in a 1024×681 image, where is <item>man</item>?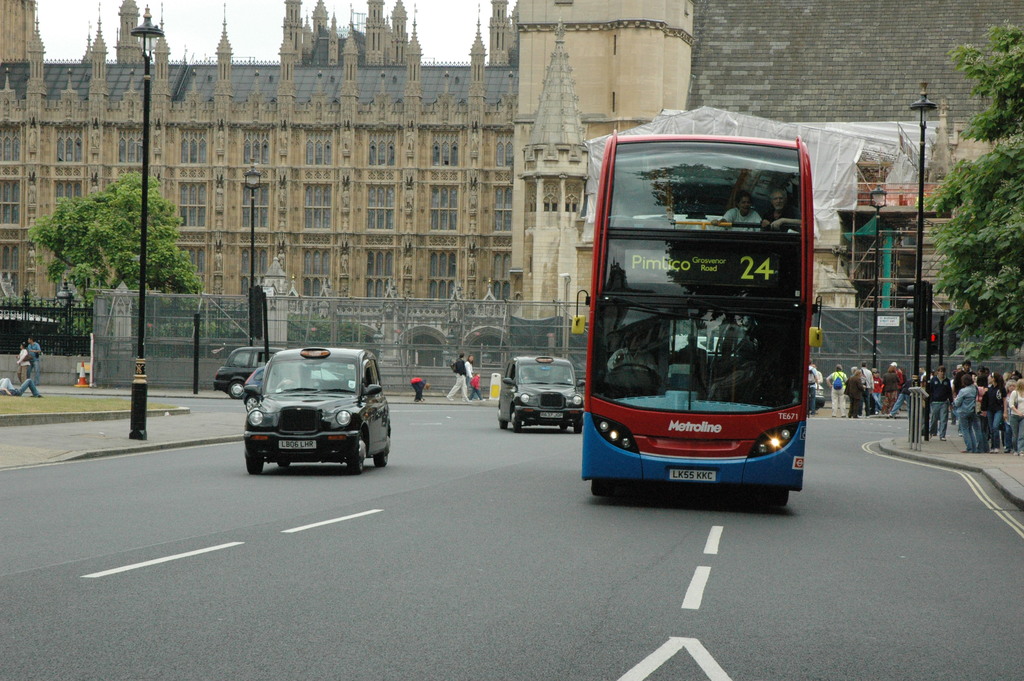
x1=603, y1=327, x2=660, y2=376.
